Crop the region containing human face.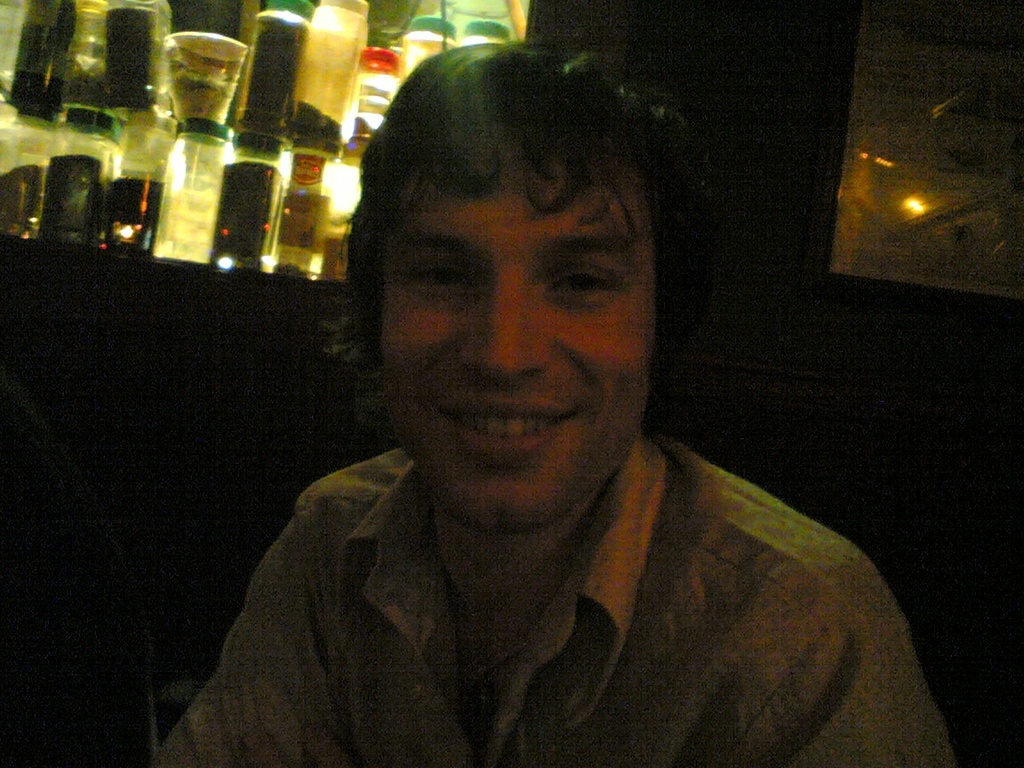
Crop region: region(384, 146, 664, 538).
